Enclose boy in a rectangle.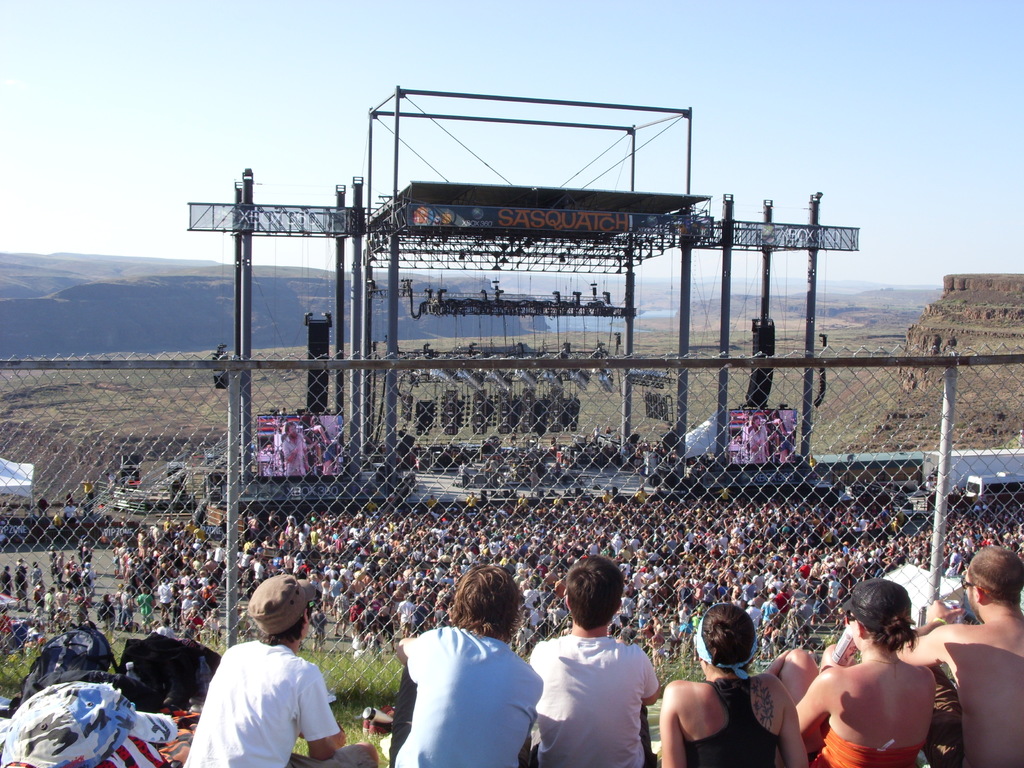
BBox(526, 550, 664, 767).
